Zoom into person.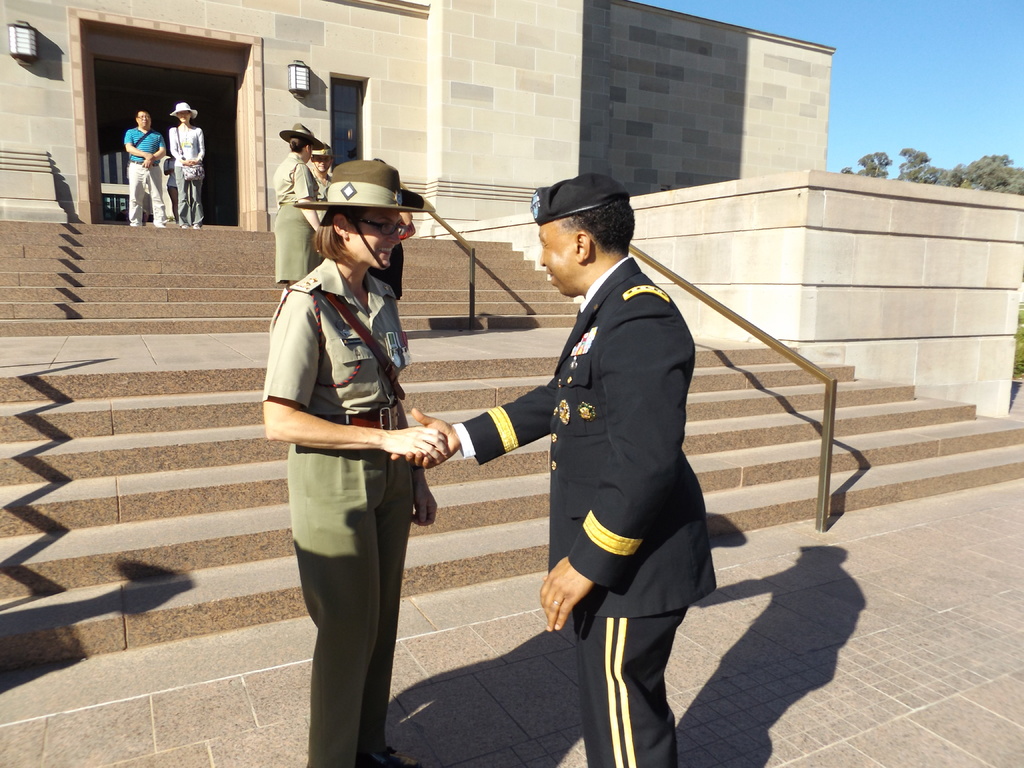
Zoom target: (258, 162, 450, 767).
